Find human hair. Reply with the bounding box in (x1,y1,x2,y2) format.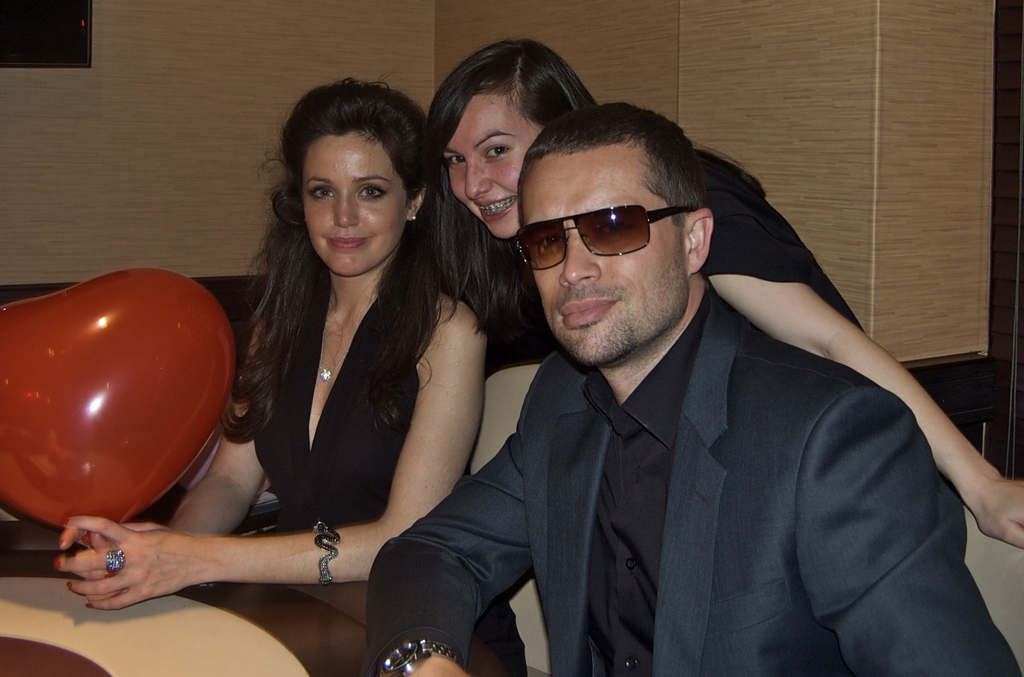
(519,98,716,218).
